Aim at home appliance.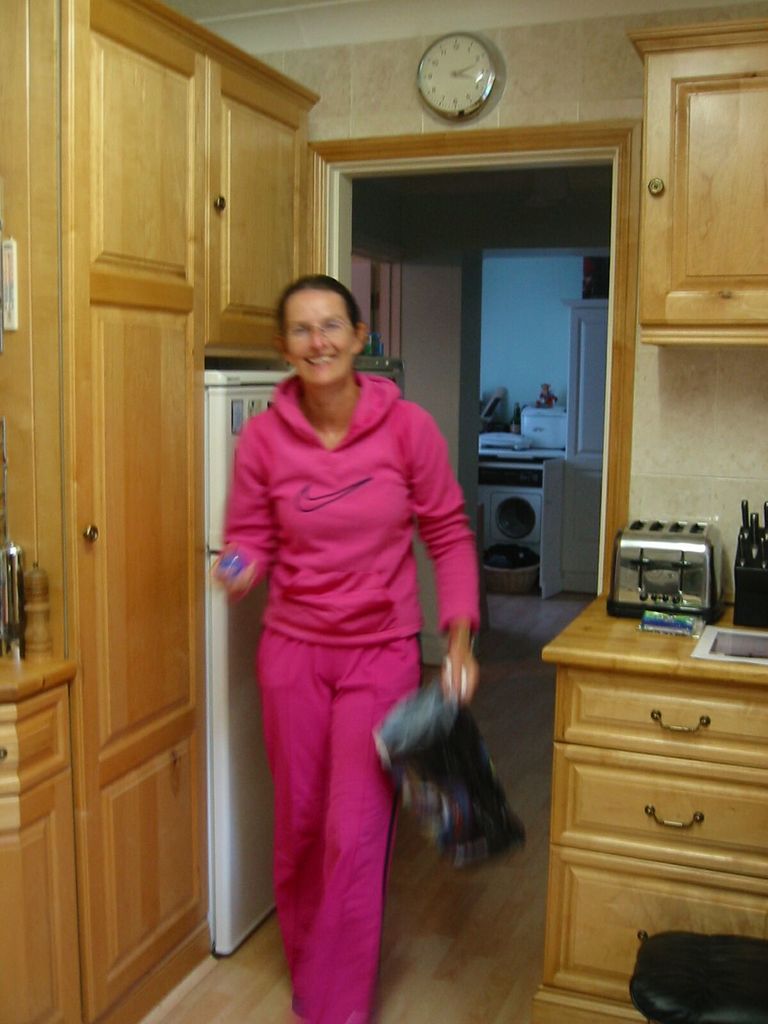
Aimed at 607/518/717/624.
